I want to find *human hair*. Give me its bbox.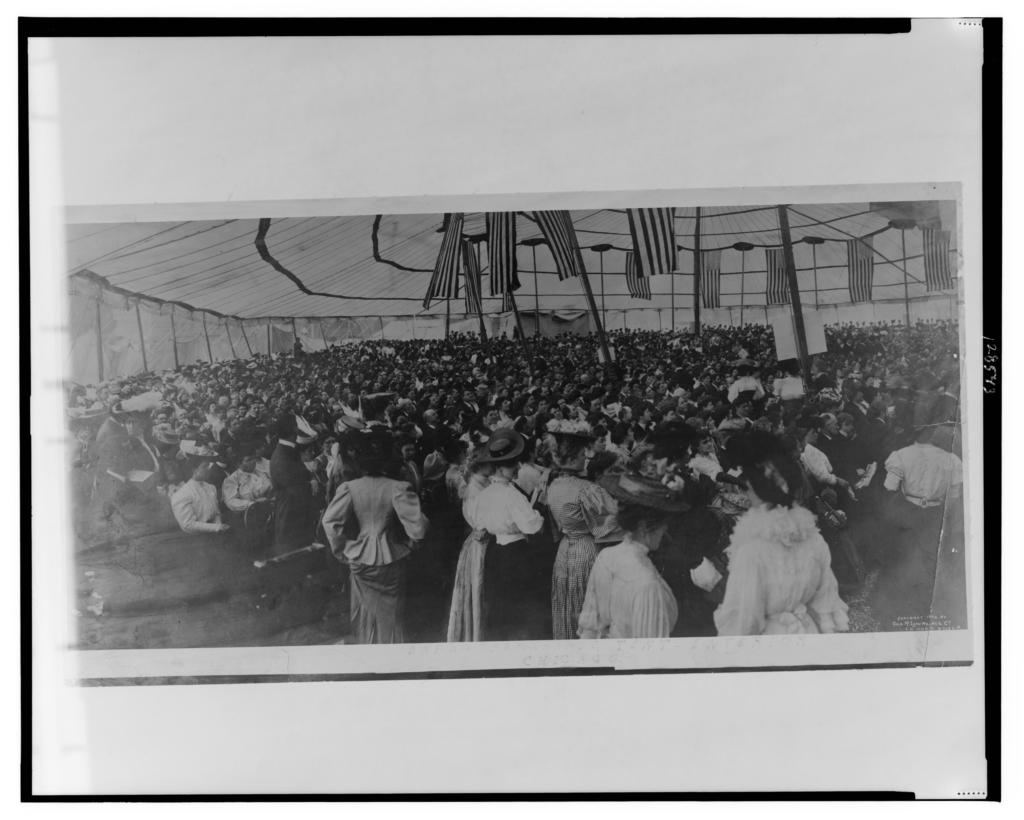
x1=614 y1=502 x2=671 y2=536.
